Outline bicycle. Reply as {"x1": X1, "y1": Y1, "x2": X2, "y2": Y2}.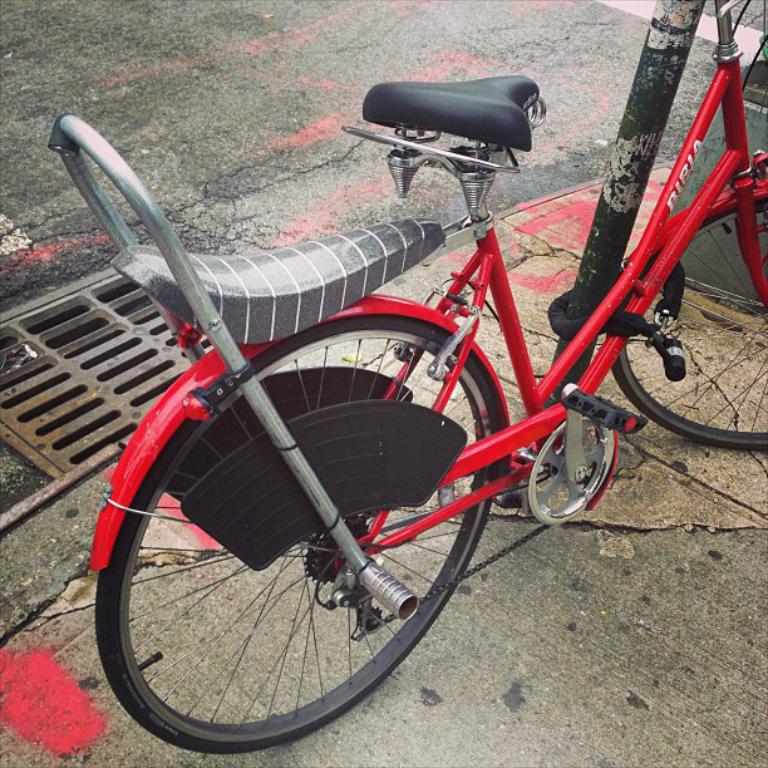
{"x1": 36, "y1": 39, "x2": 703, "y2": 759}.
